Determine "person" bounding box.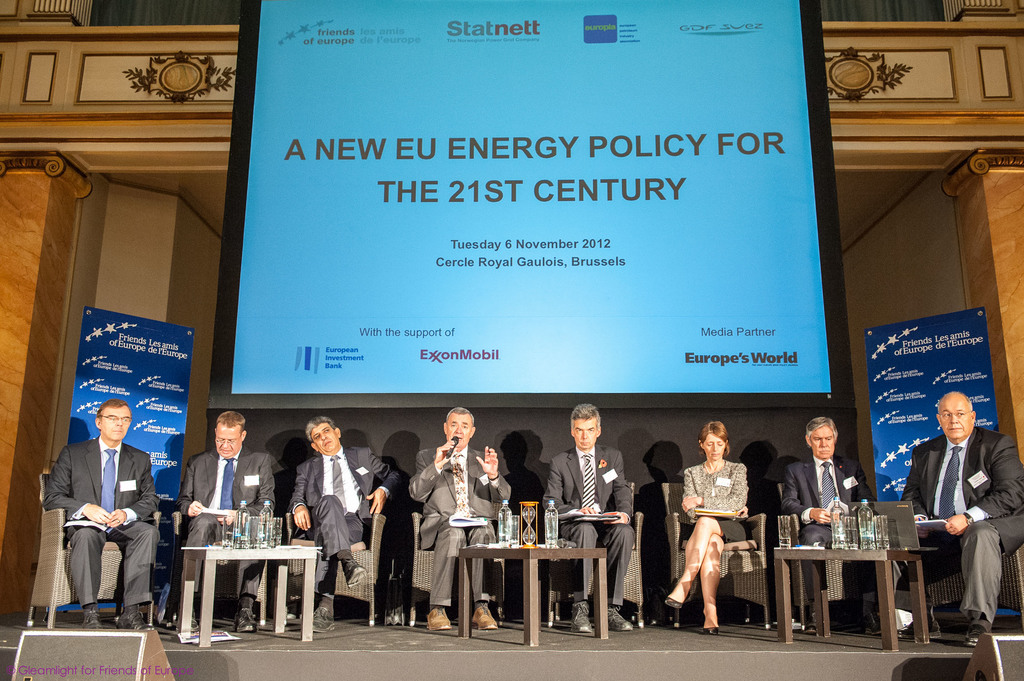
Determined: {"left": 779, "top": 419, "right": 899, "bottom": 639}.
